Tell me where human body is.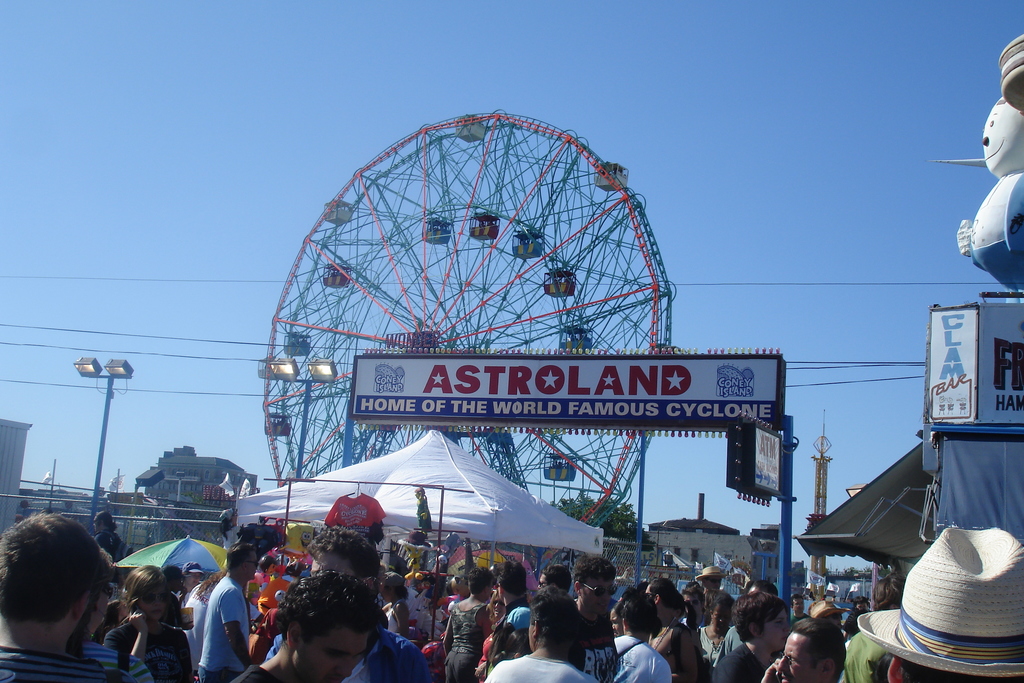
human body is at (x1=229, y1=570, x2=378, y2=682).
